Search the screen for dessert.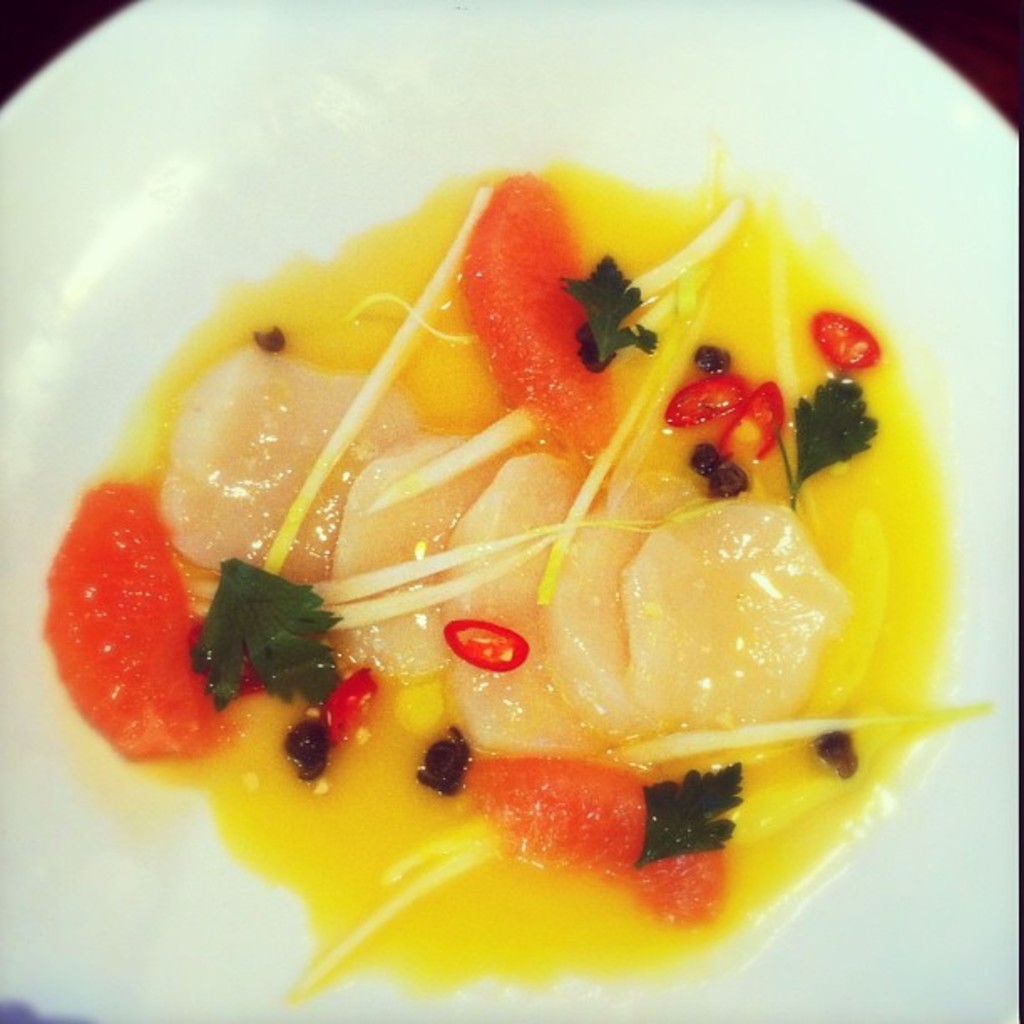
Found at BBox(35, 259, 1004, 833).
